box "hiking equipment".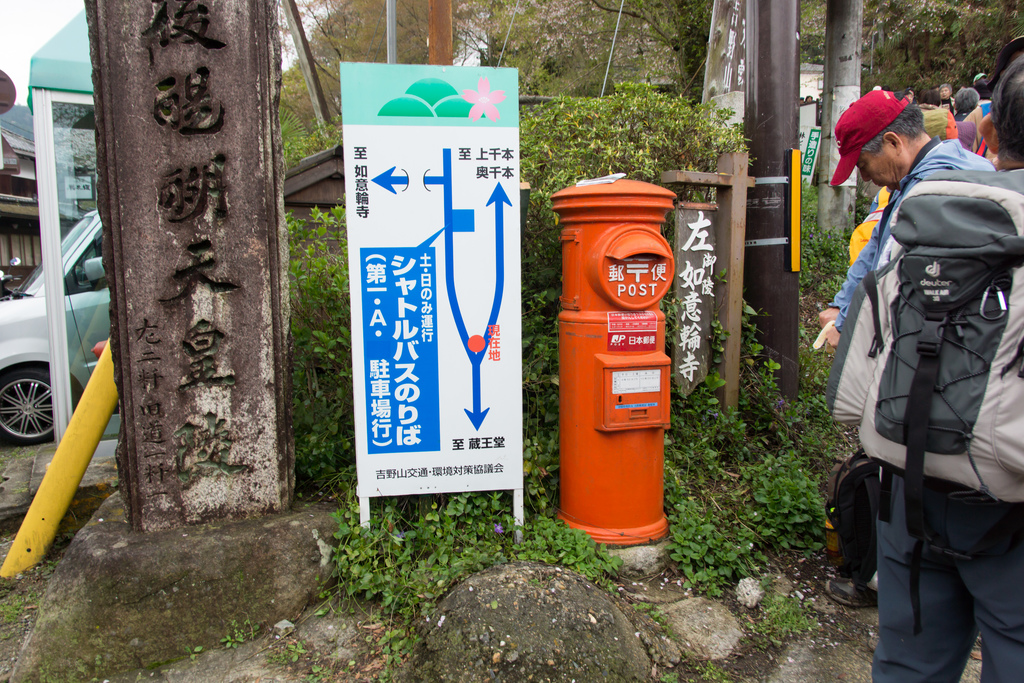
region(826, 165, 1023, 630).
